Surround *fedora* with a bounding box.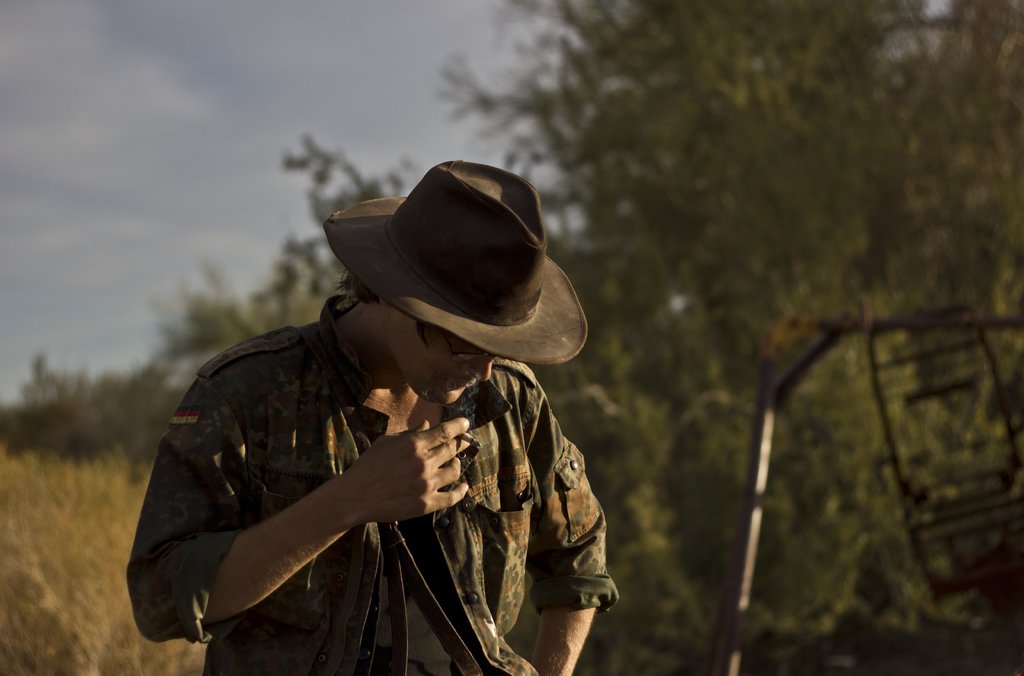
region(325, 154, 590, 367).
